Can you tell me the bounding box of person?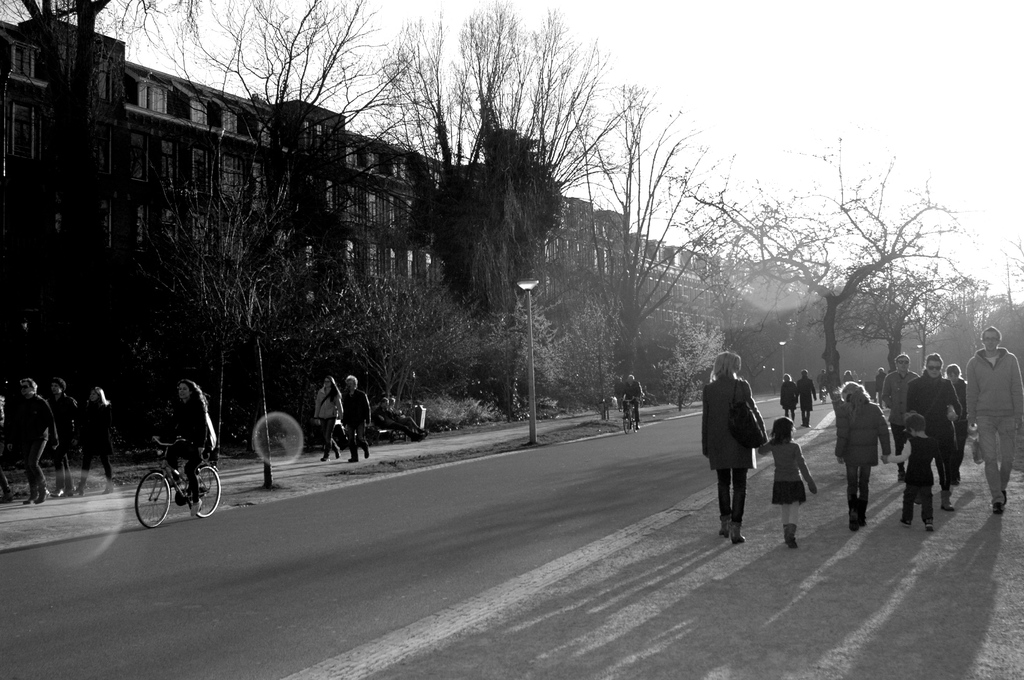
(x1=777, y1=369, x2=797, y2=422).
